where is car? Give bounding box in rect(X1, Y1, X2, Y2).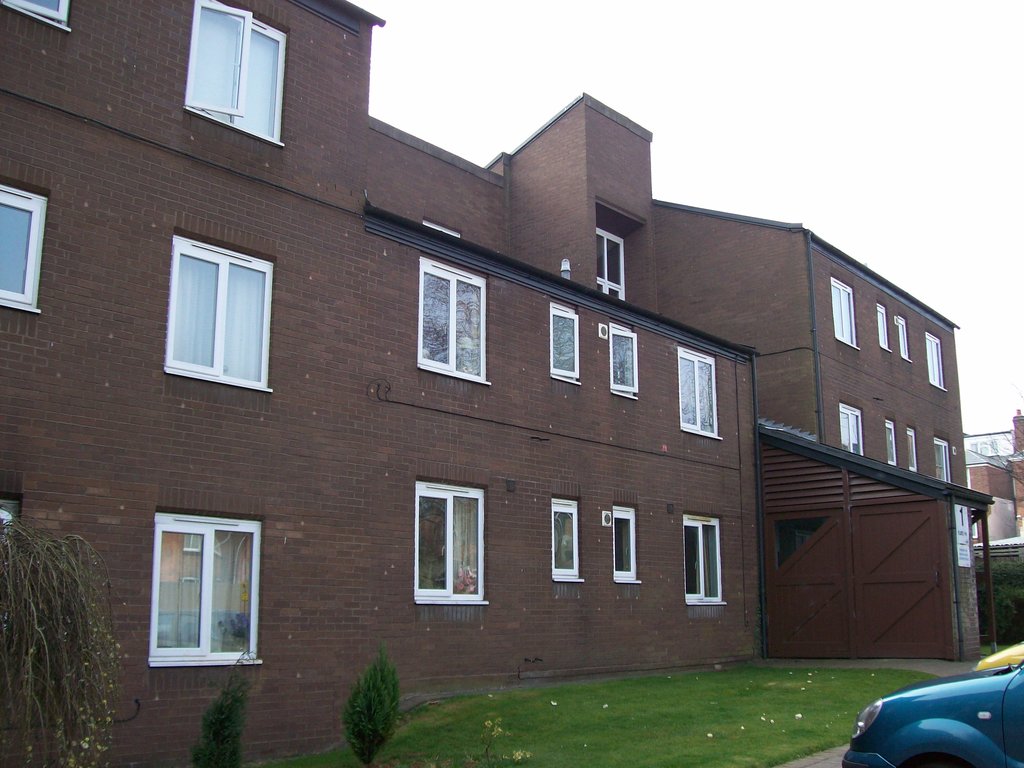
rect(842, 660, 1023, 767).
